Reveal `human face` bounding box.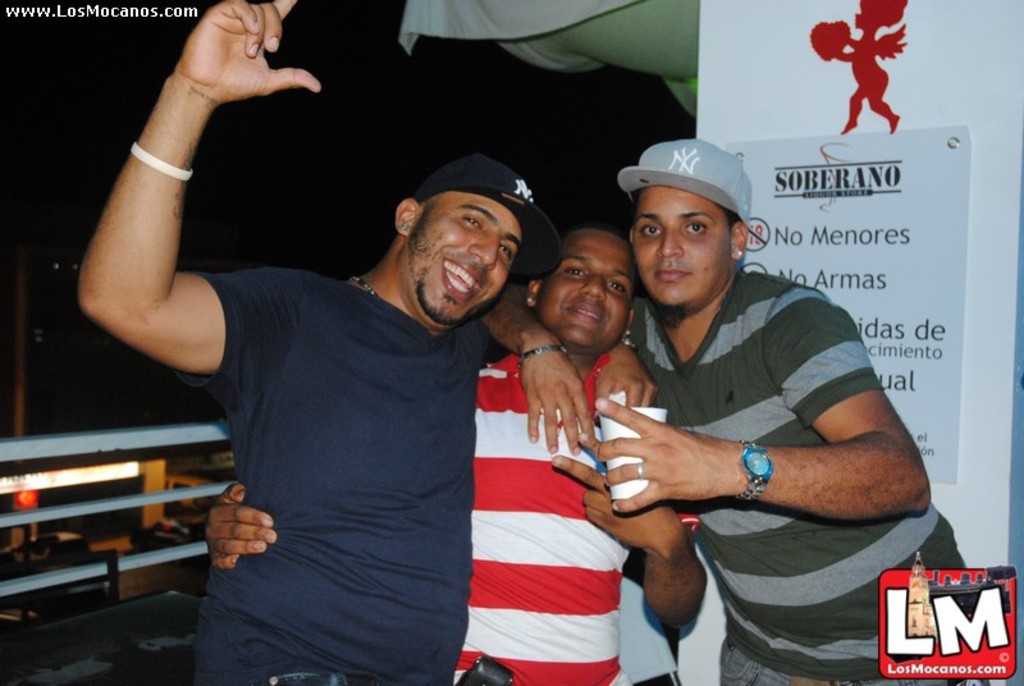
Revealed: detection(535, 242, 635, 353).
